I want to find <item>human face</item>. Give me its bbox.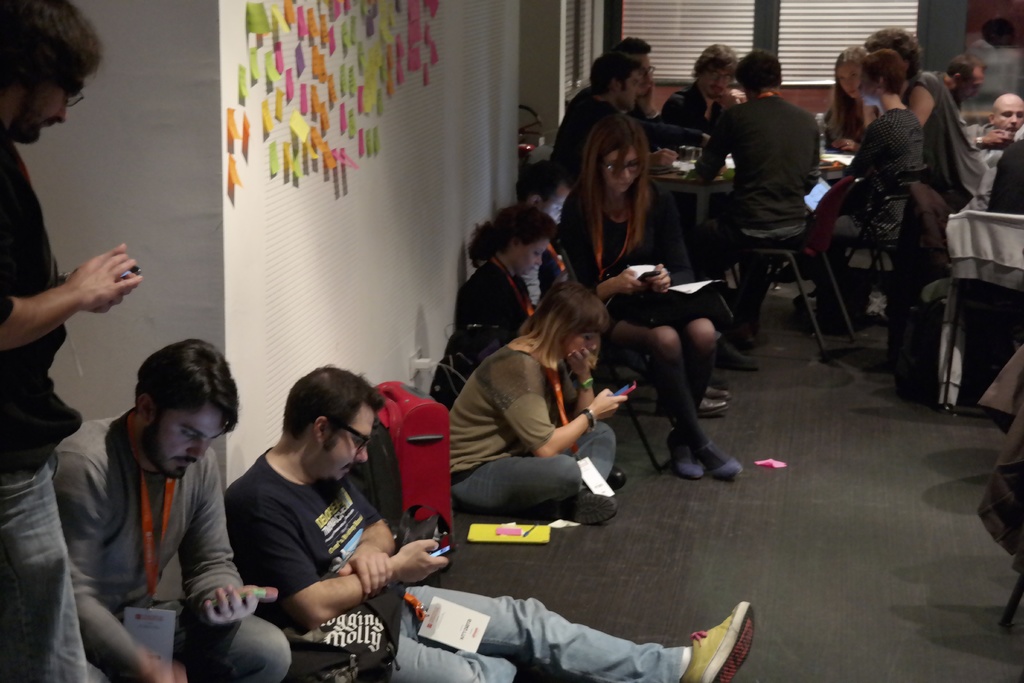
[565,328,601,353].
